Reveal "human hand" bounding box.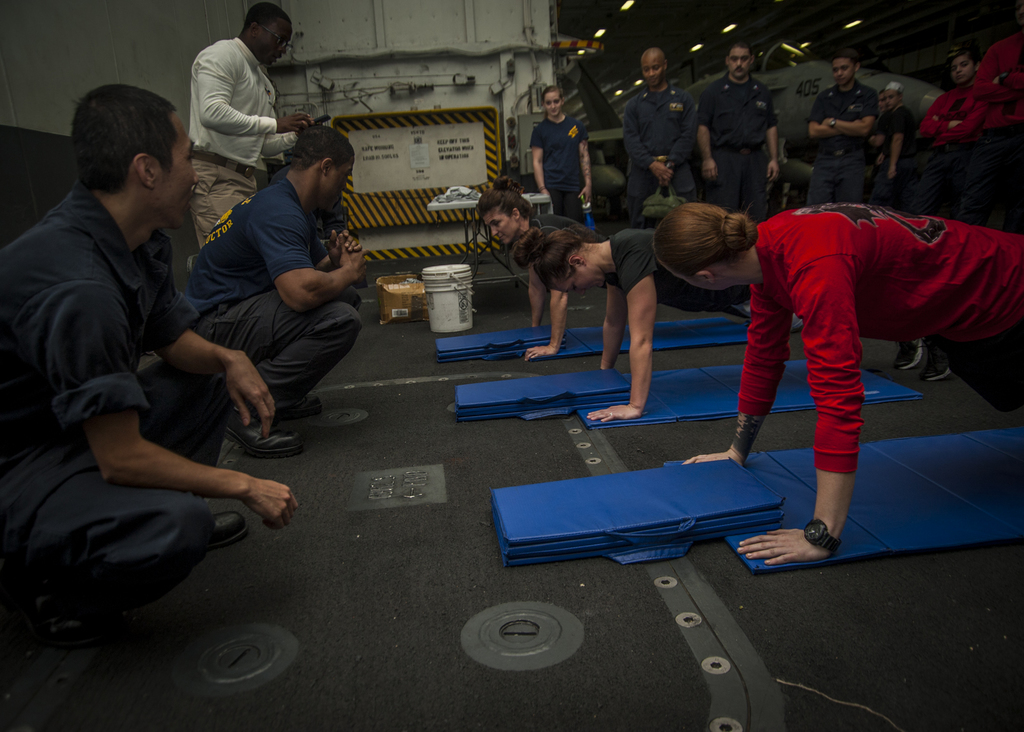
Revealed: crop(578, 184, 591, 204).
